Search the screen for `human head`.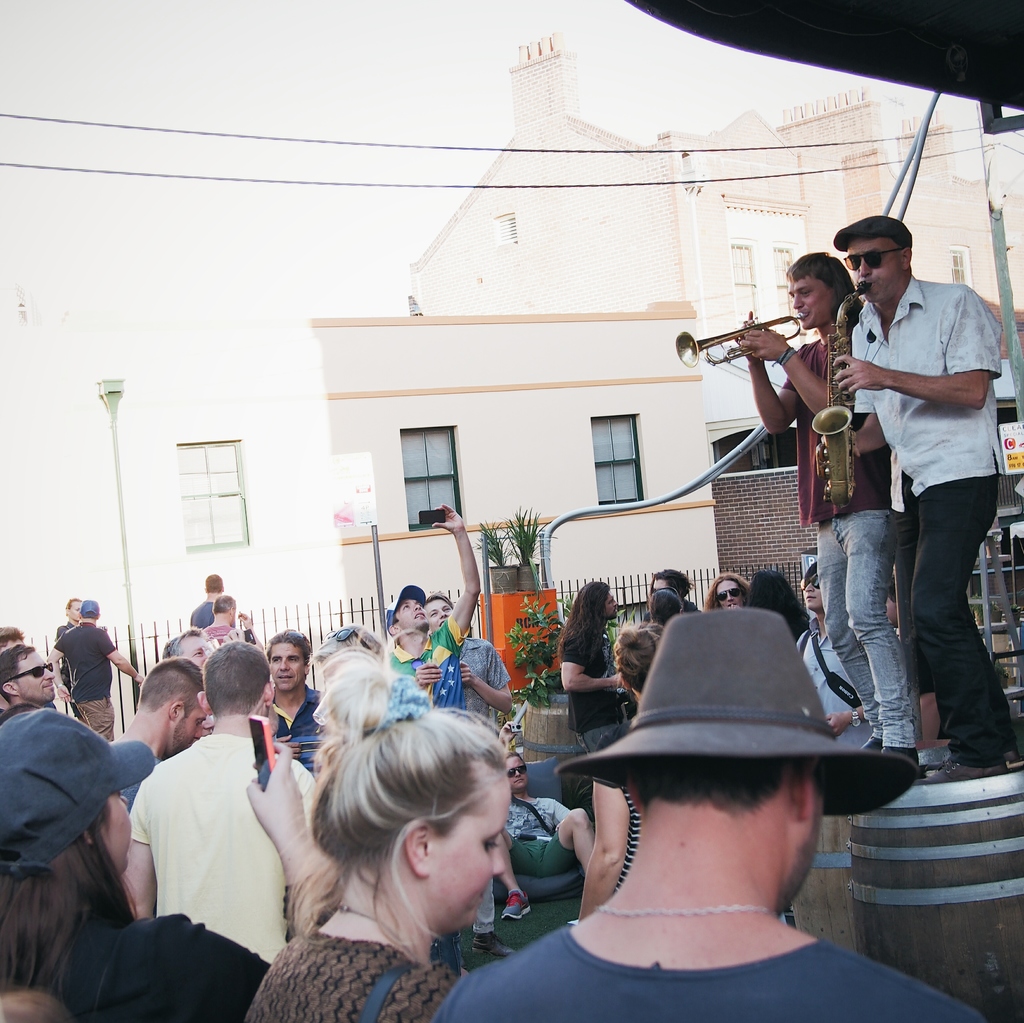
Found at 158, 630, 207, 681.
